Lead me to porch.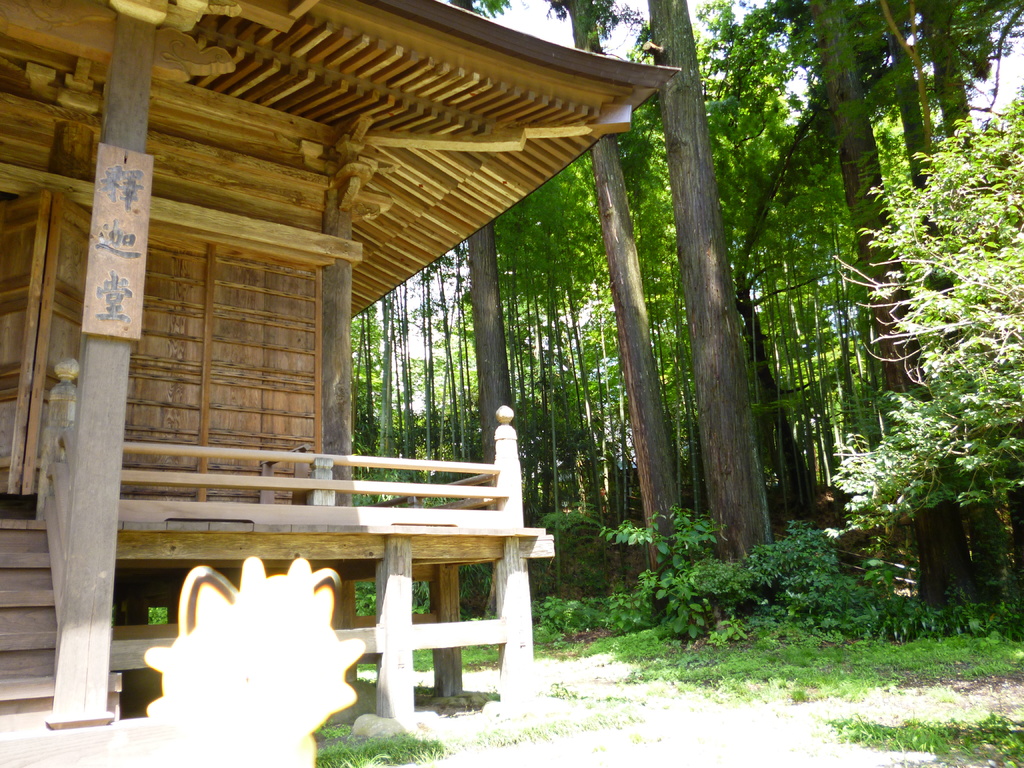
Lead to bbox=[100, 417, 556, 701].
